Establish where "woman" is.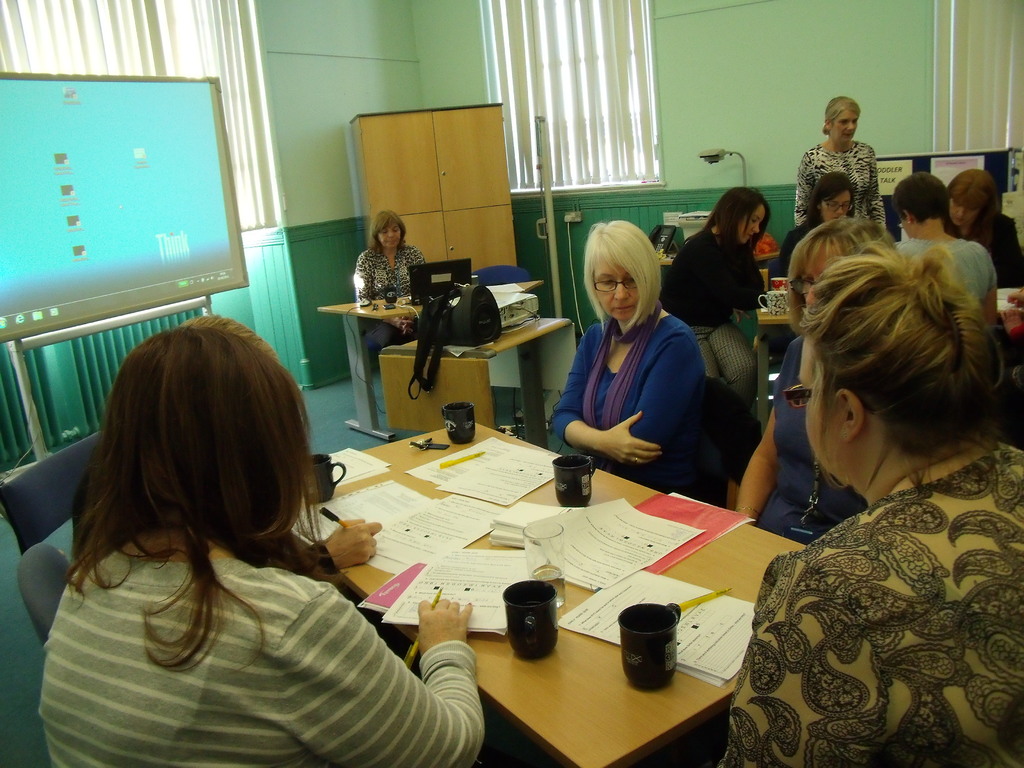
Established at 661,184,769,476.
